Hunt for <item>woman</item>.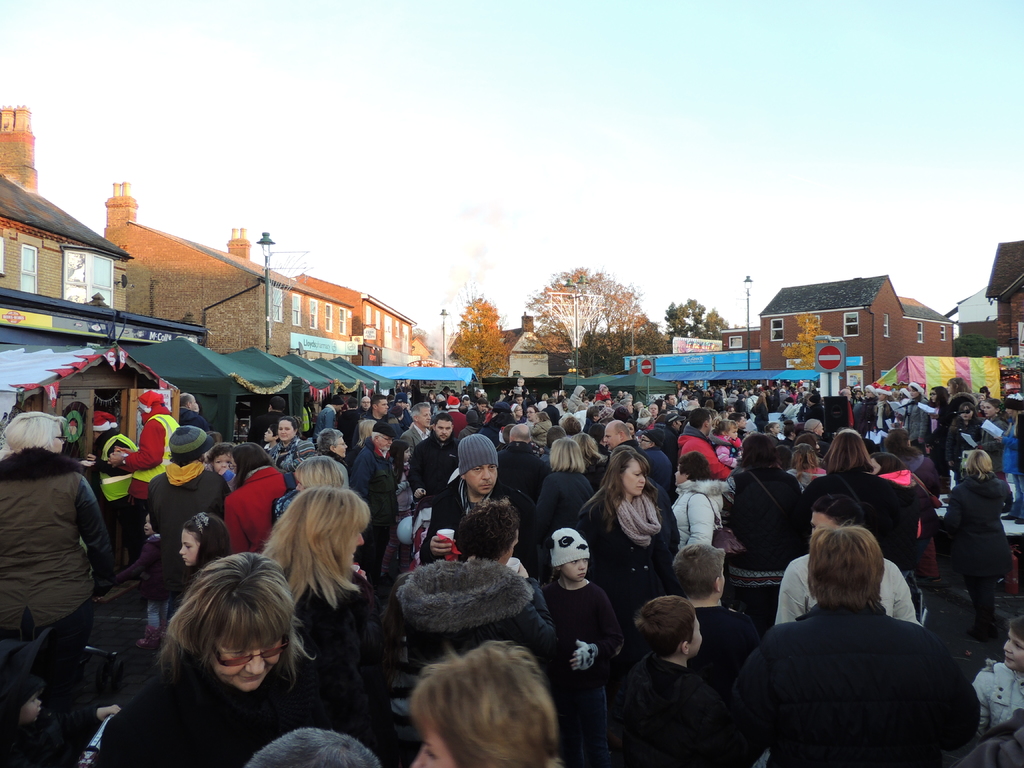
Hunted down at <region>592, 456, 682, 631</region>.
